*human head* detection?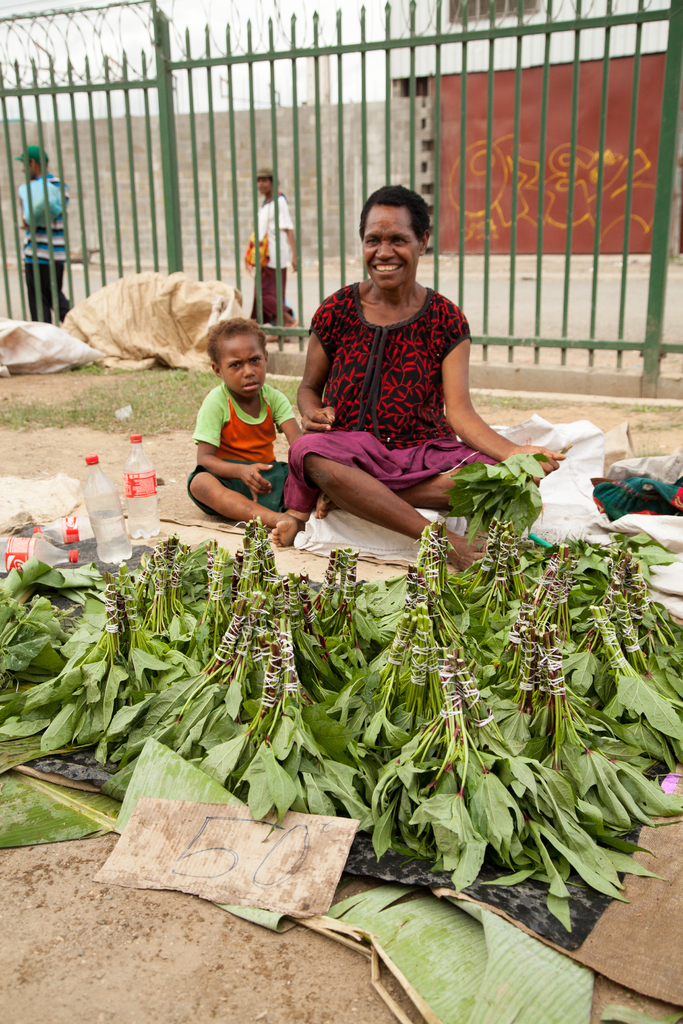
{"x1": 11, "y1": 142, "x2": 51, "y2": 182}
